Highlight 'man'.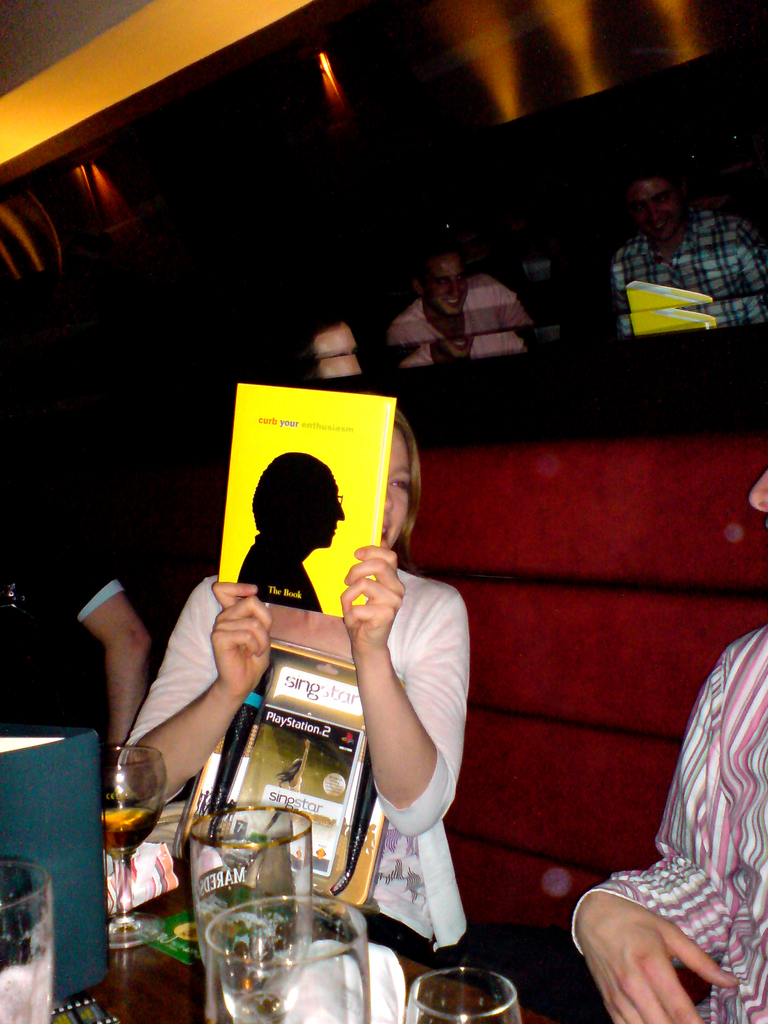
Highlighted region: bbox(571, 461, 767, 1023).
